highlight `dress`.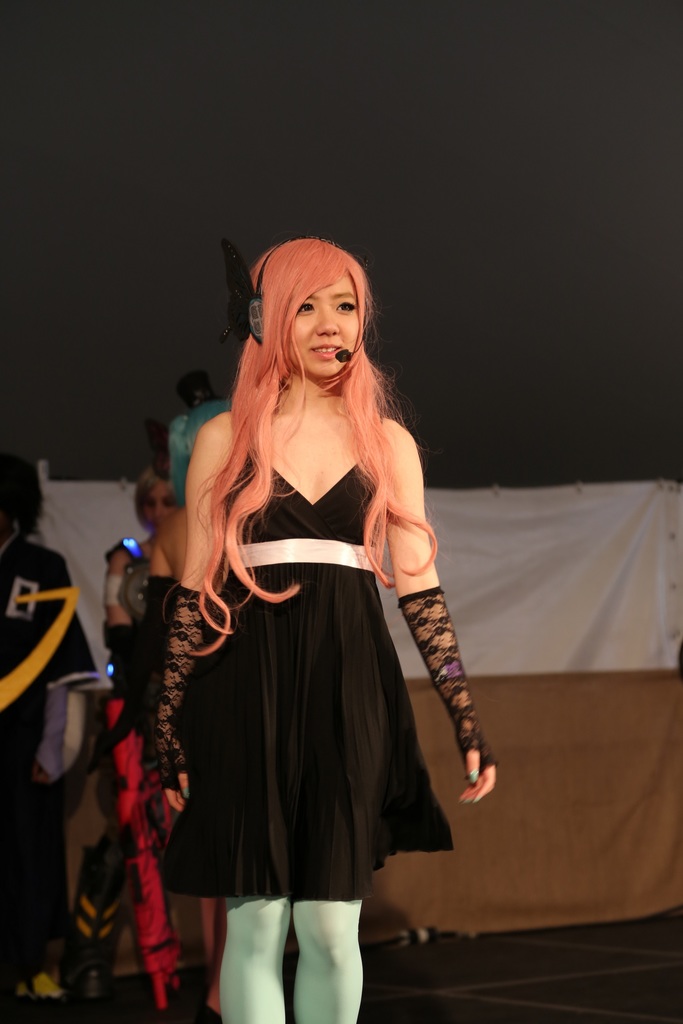
Highlighted region: (160,468,453,903).
